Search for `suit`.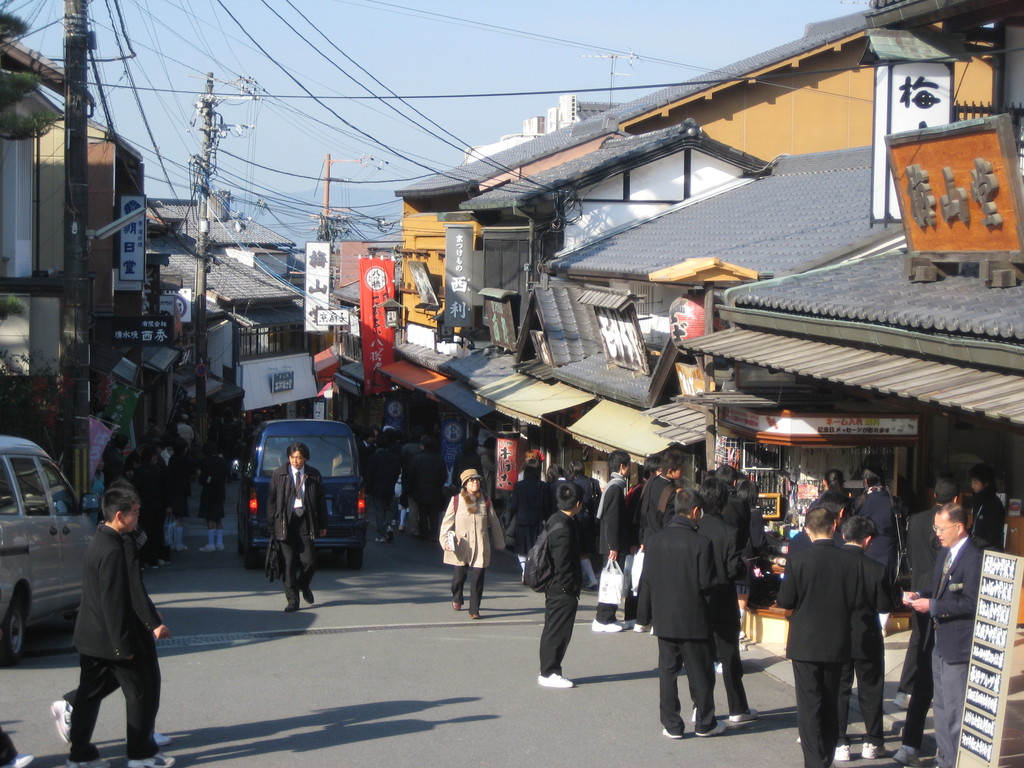
Found at {"x1": 829, "y1": 543, "x2": 895, "y2": 744}.
